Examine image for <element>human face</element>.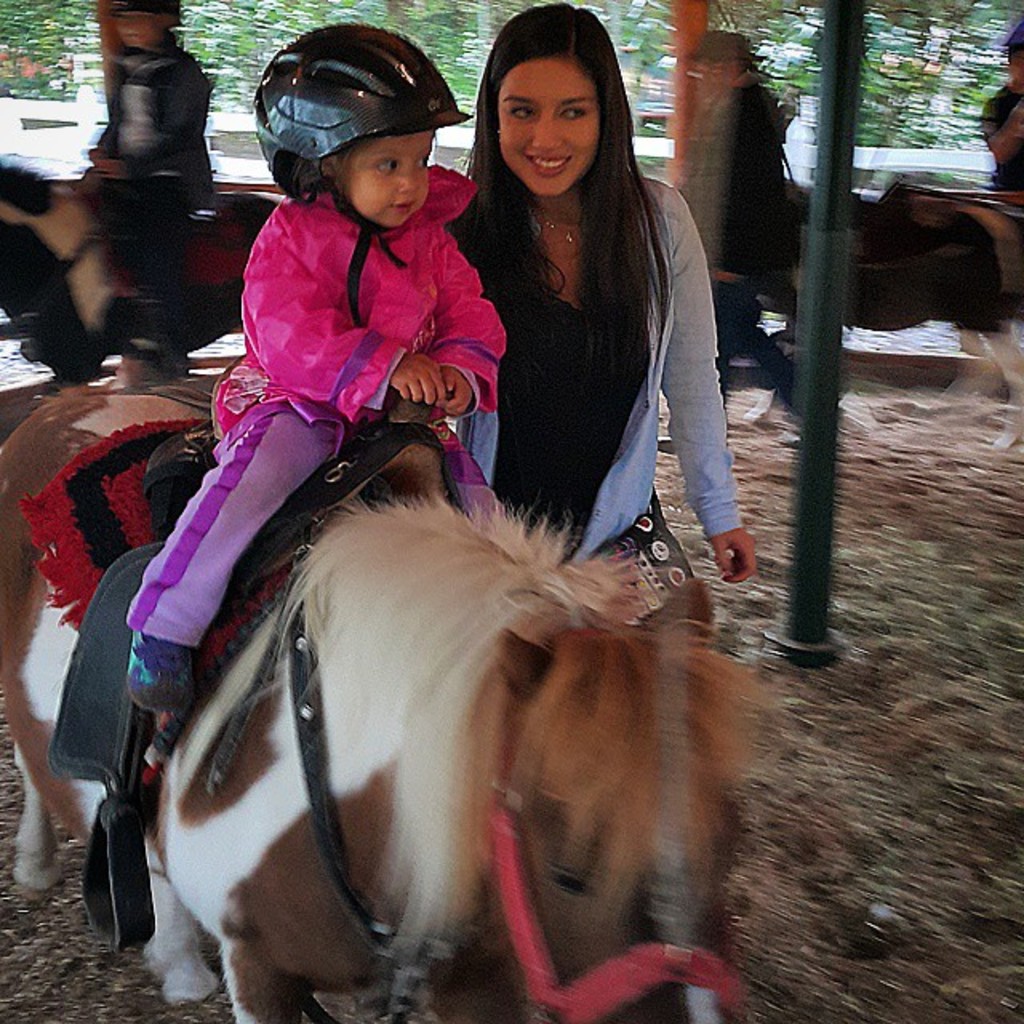
Examination result: [998,45,1022,88].
